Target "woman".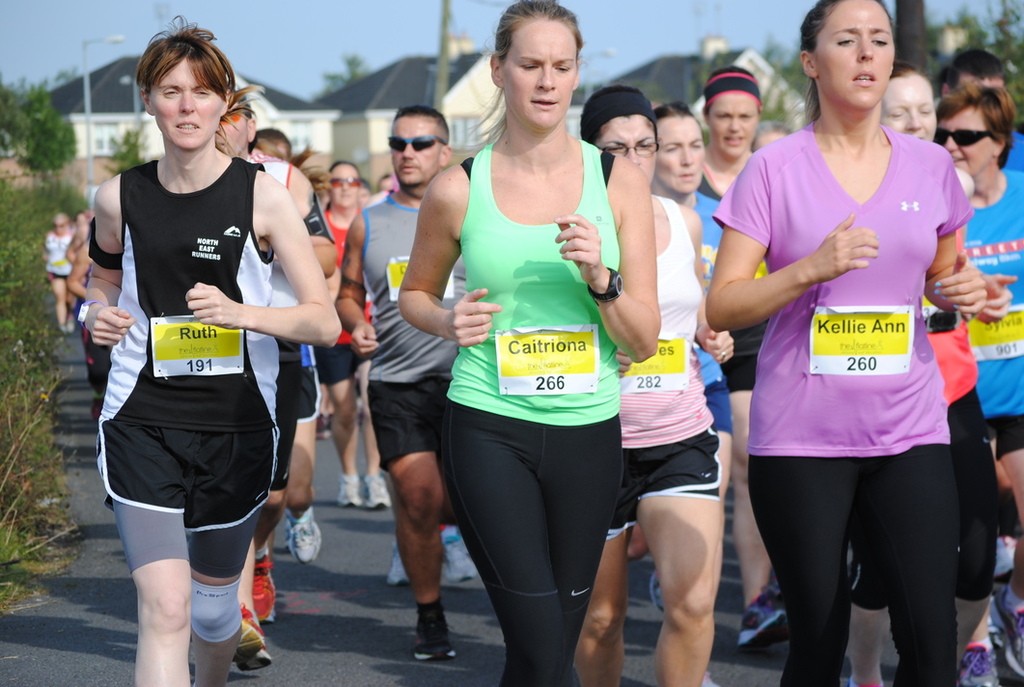
Target region: (left=649, top=102, right=733, bottom=613).
